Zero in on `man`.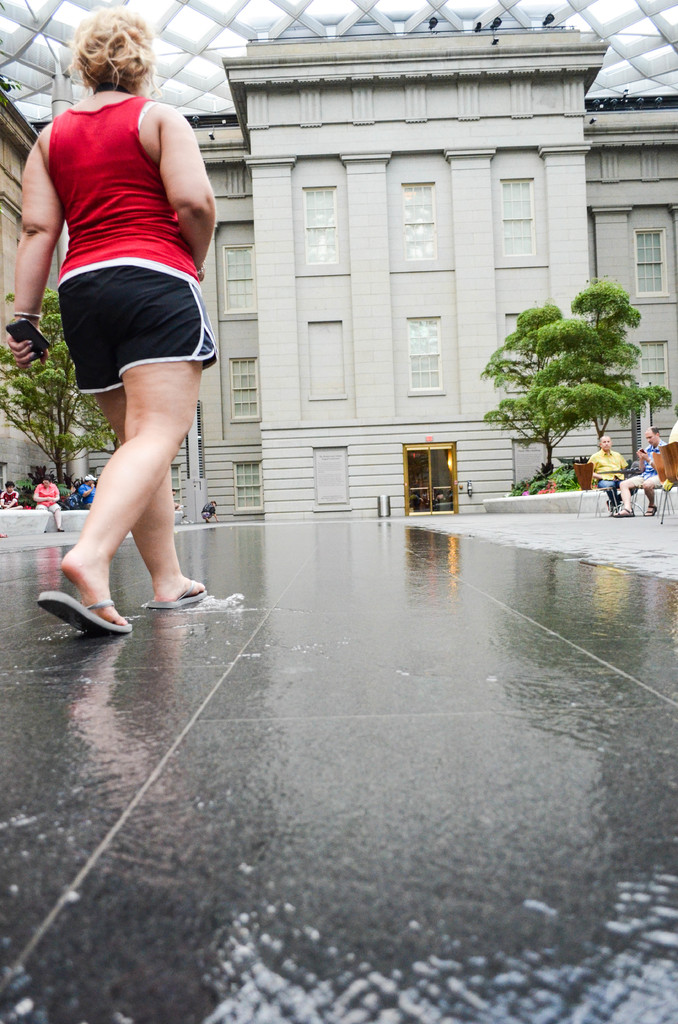
Zeroed in: 609:424:667:515.
